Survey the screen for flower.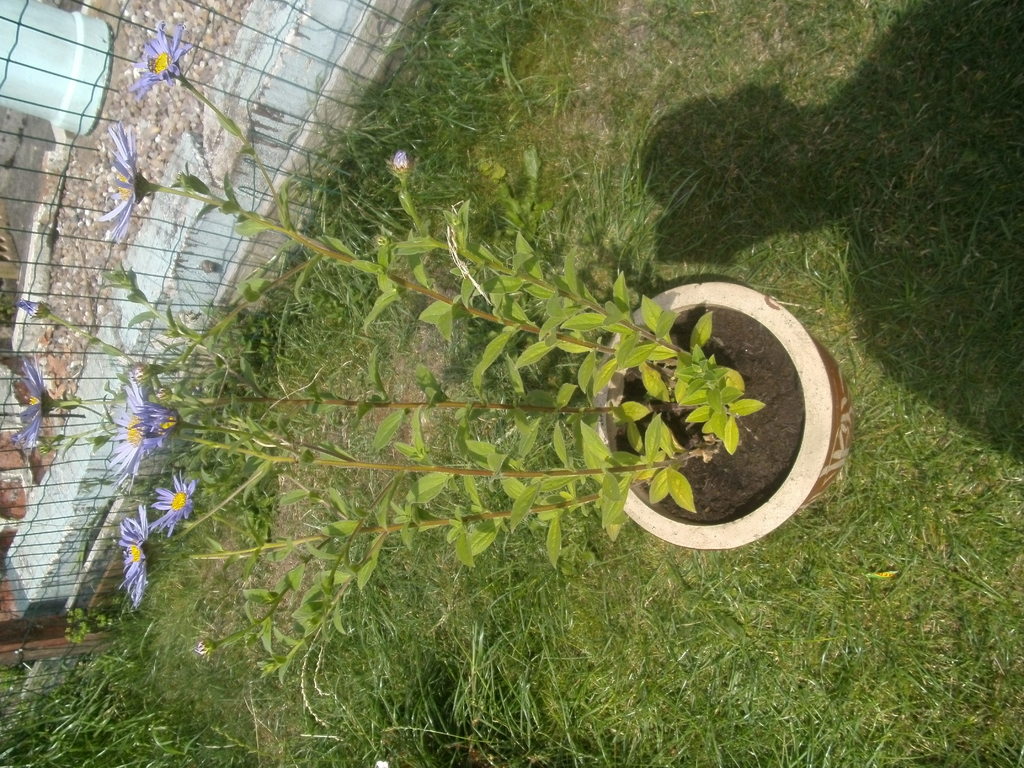
Survey found: (107, 368, 161, 497).
